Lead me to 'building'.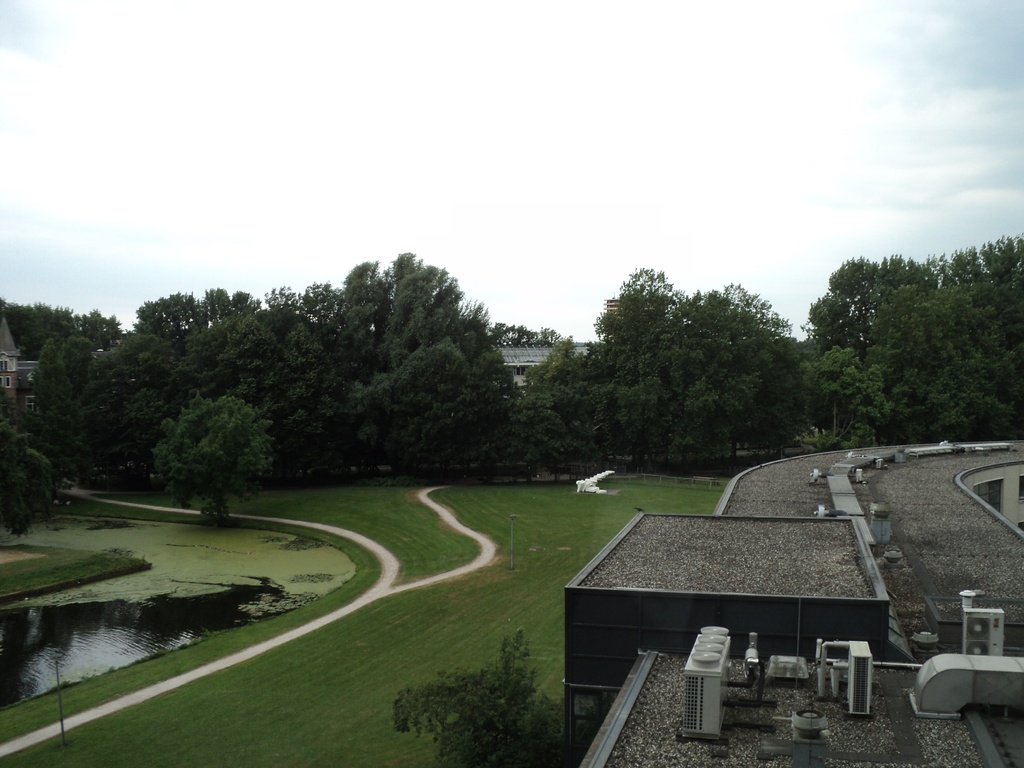
Lead to (568, 436, 1023, 765).
